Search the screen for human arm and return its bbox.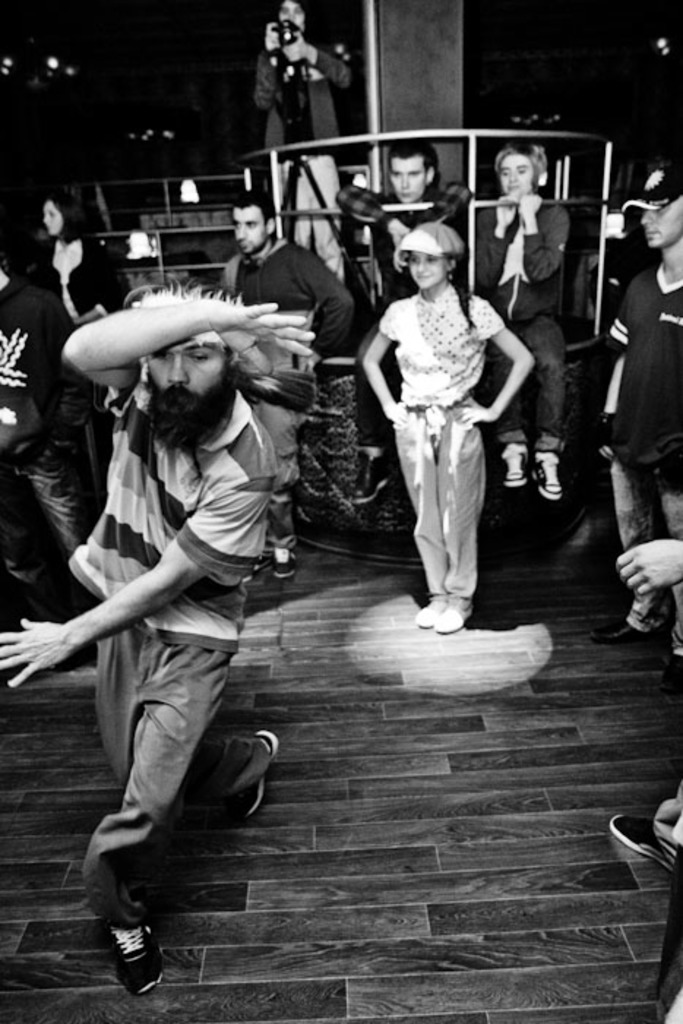
Found: detection(44, 274, 254, 423).
